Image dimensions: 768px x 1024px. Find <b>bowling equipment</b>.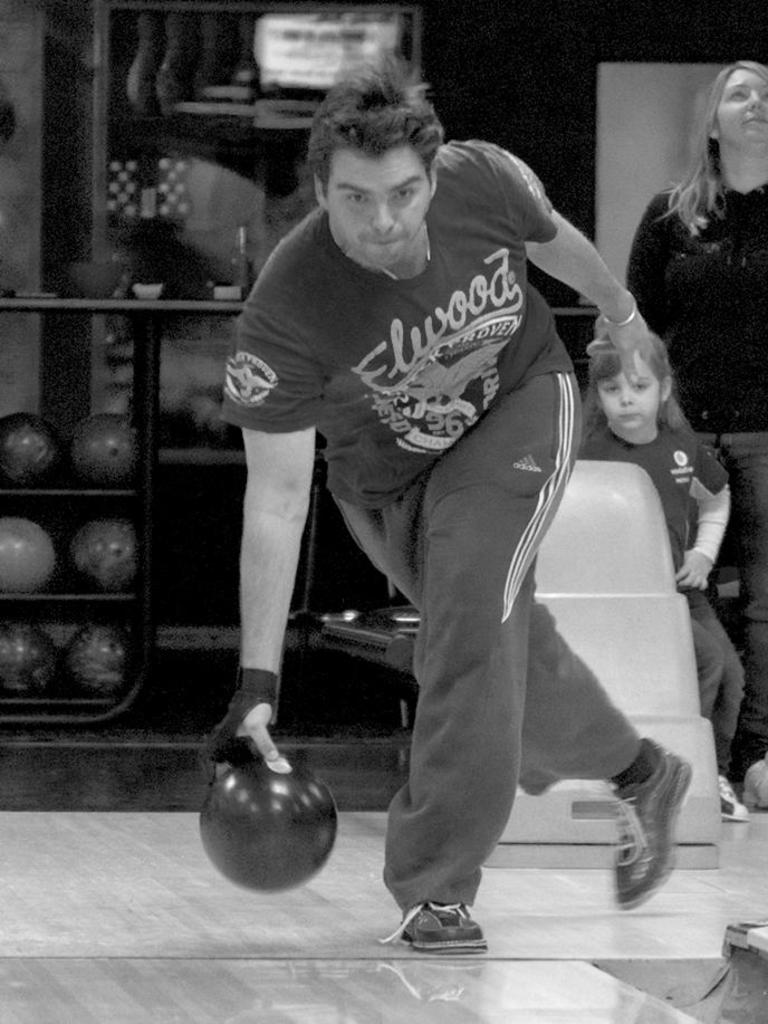
(left=0, top=615, right=57, bottom=696).
